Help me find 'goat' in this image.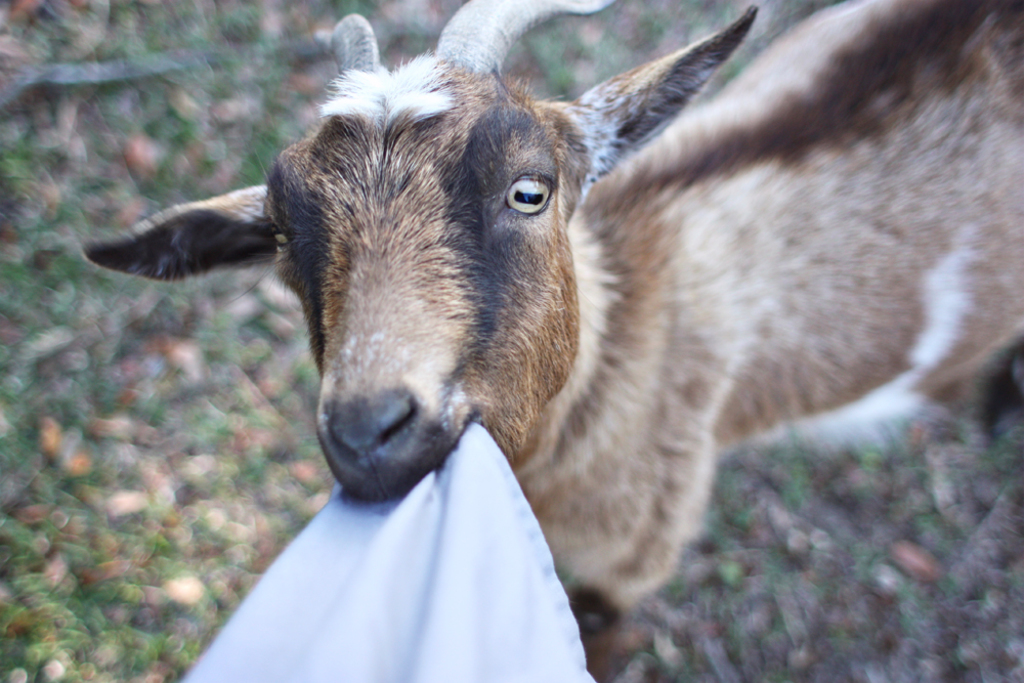
Found it: <region>84, 0, 1023, 666</region>.
